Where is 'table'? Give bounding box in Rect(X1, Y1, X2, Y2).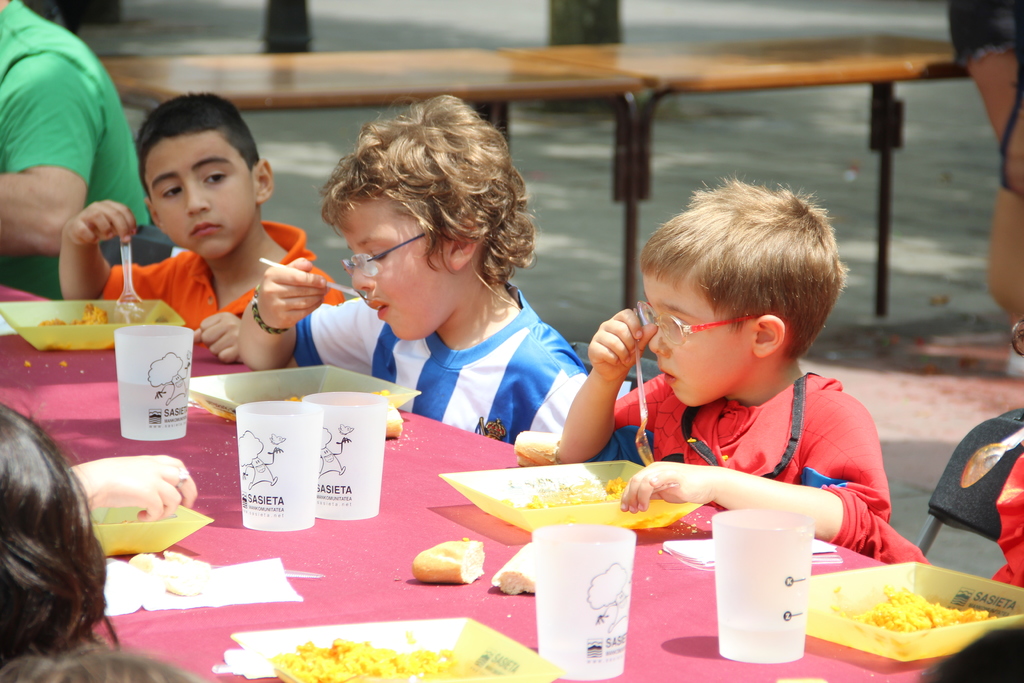
Rect(99, 28, 973, 331).
